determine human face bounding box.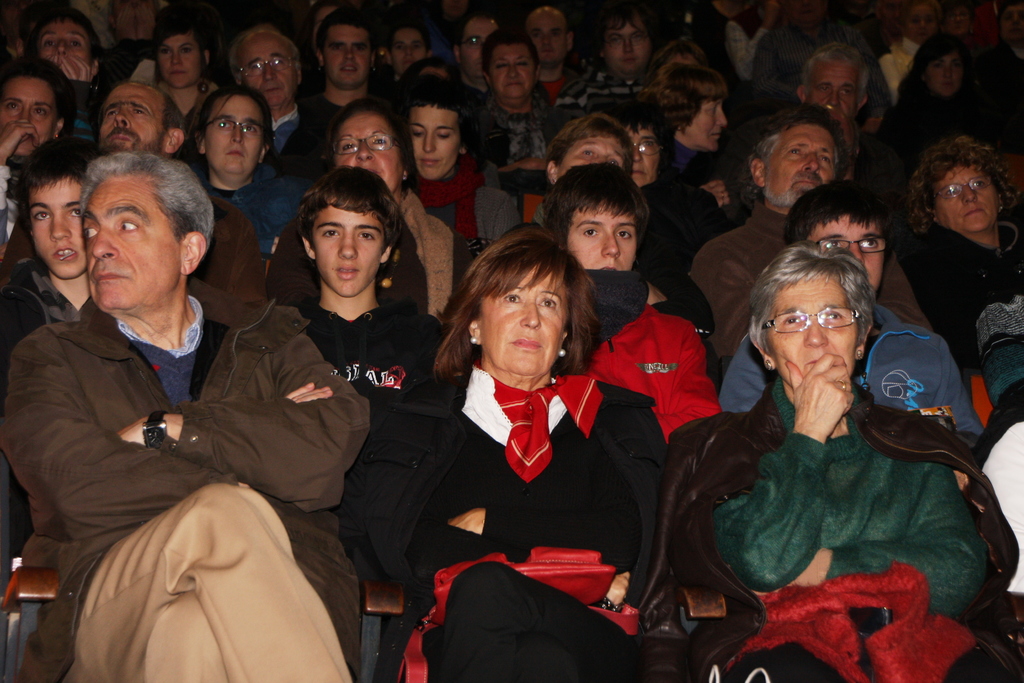
Determined: select_region(628, 126, 662, 187).
